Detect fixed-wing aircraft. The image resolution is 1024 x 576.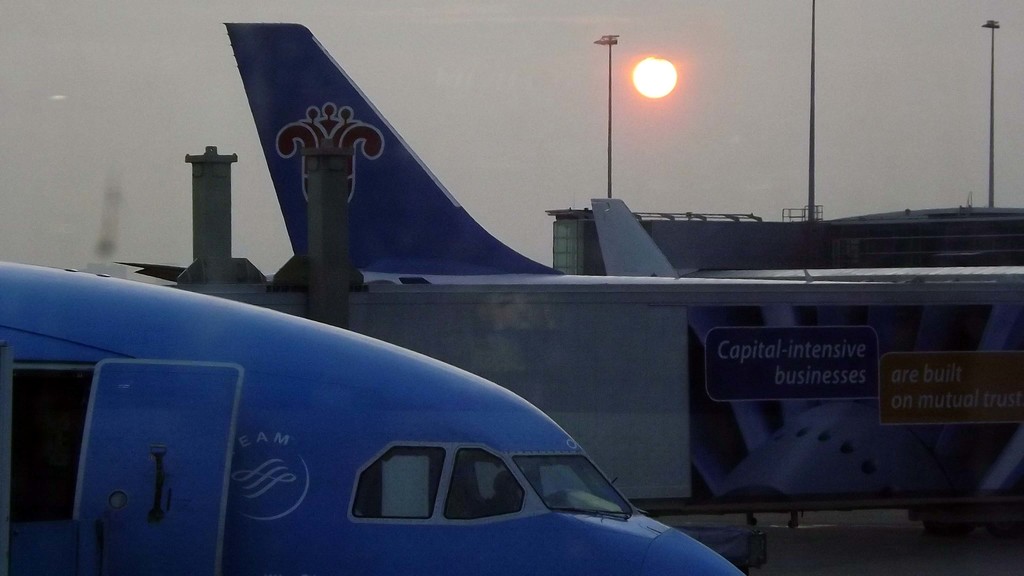
detection(0, 262, 739, 575).
